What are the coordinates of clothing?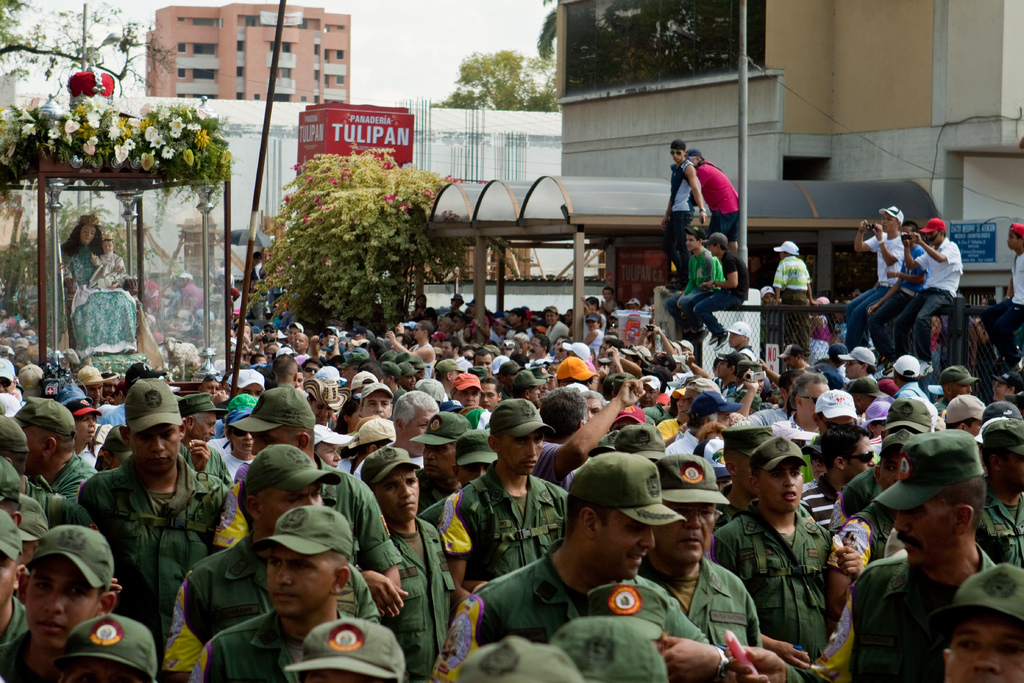
locate(104, 425, 127, 464).
